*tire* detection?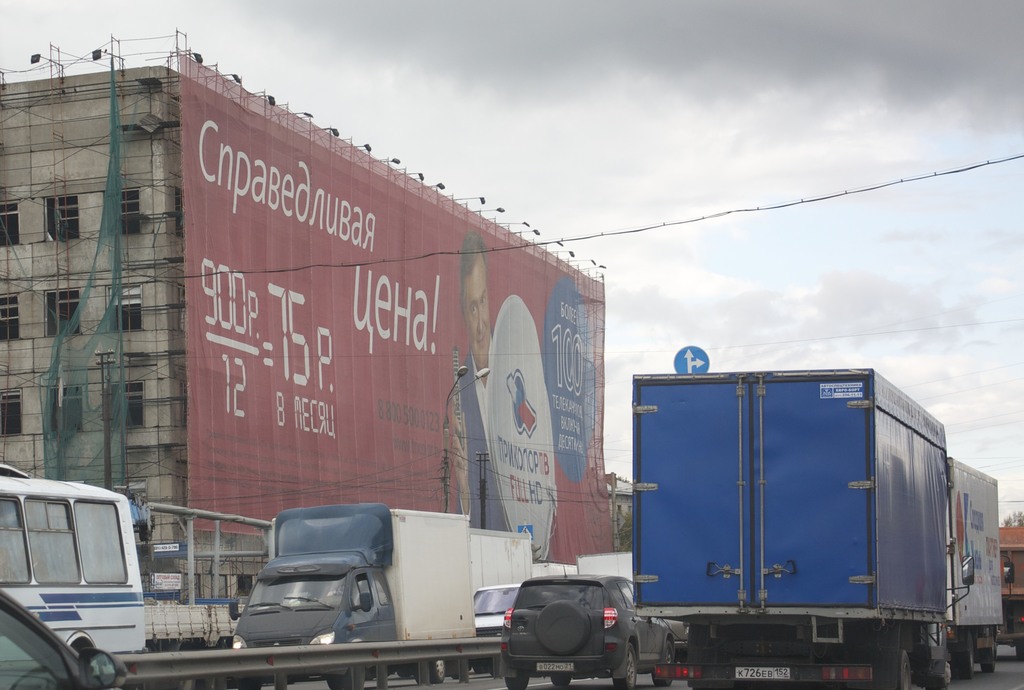
1011:634:1023:659
